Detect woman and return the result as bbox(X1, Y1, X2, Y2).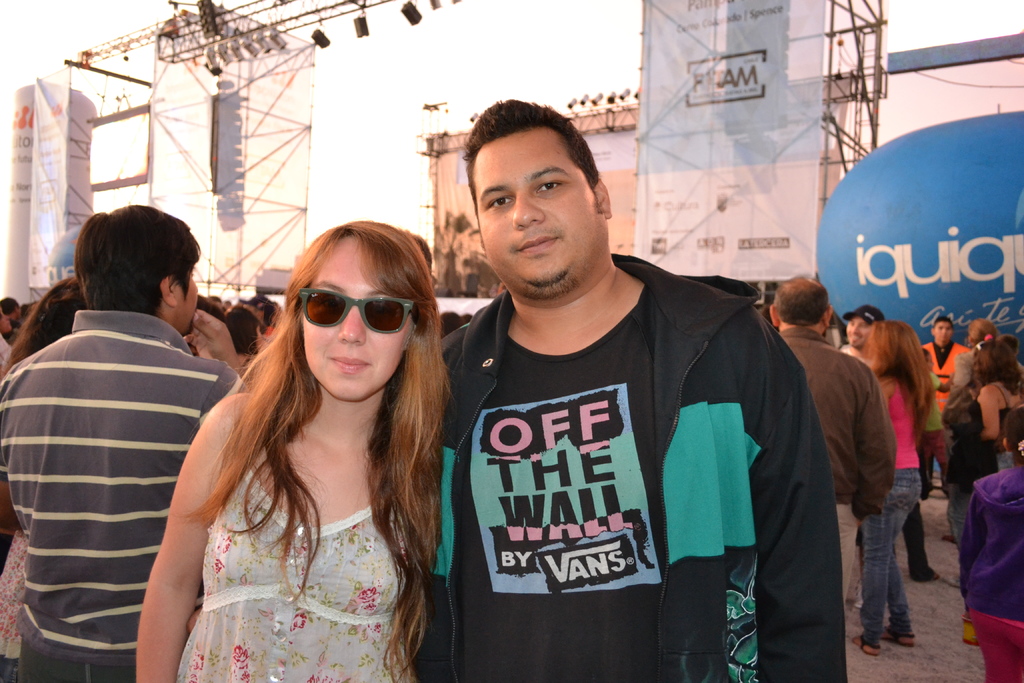
bbox(968, 338, 1023, 476).
